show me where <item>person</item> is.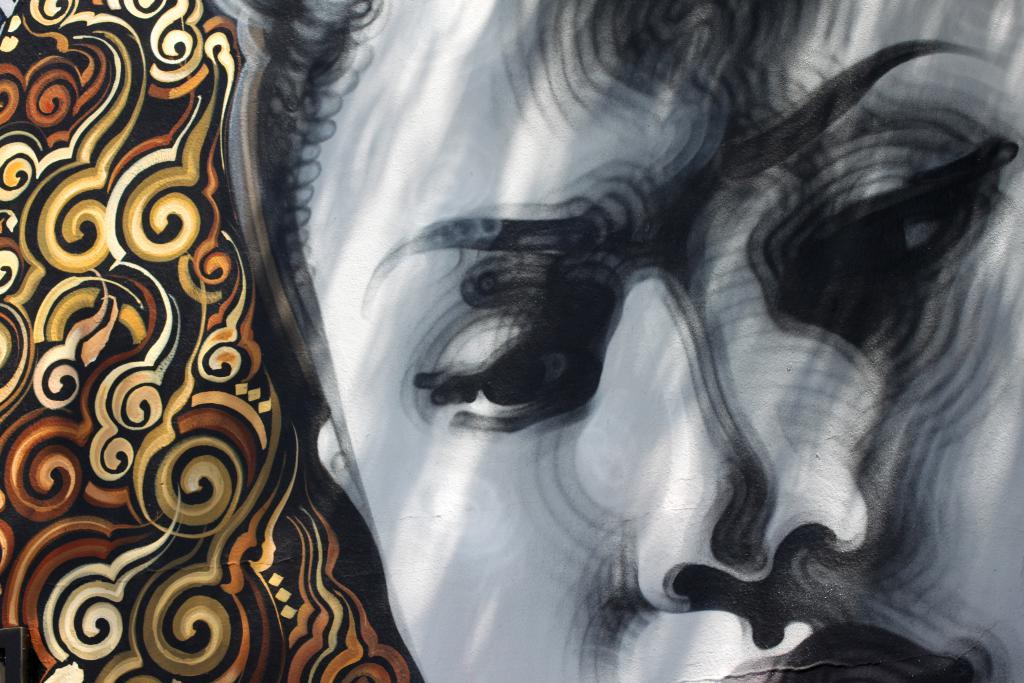
<item>person</item> is at {"left": 216, "top": 0, "right": 1023, "bottom": 682}.
